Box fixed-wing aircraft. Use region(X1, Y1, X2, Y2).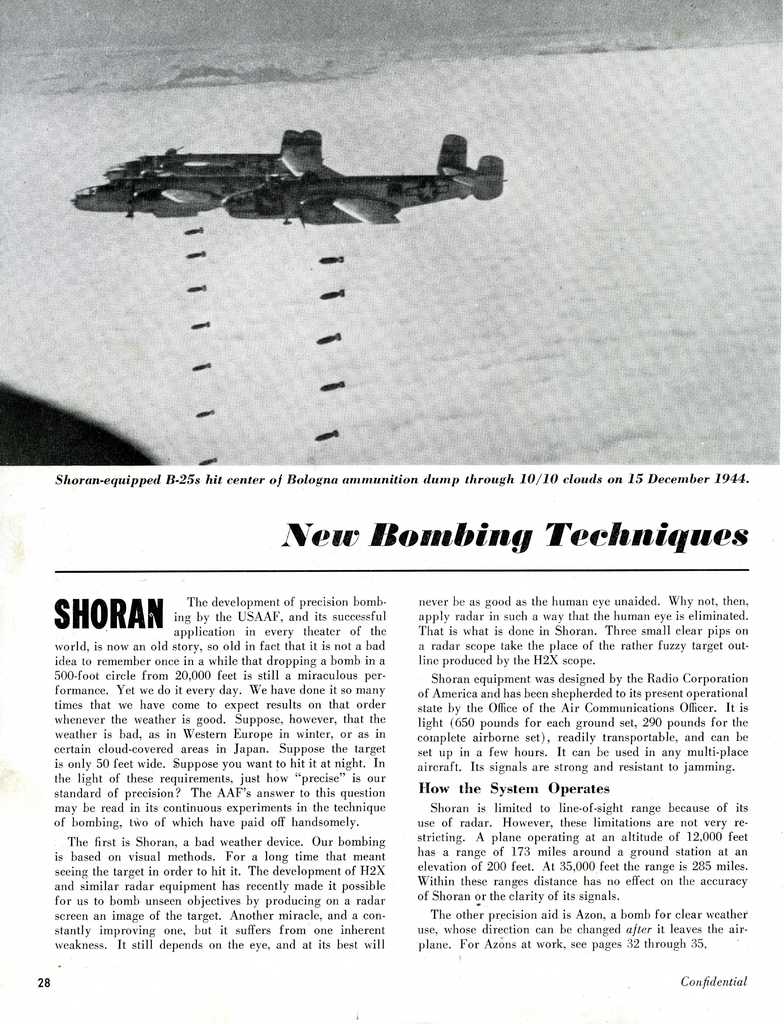
region(76, 120, 361, 223).
